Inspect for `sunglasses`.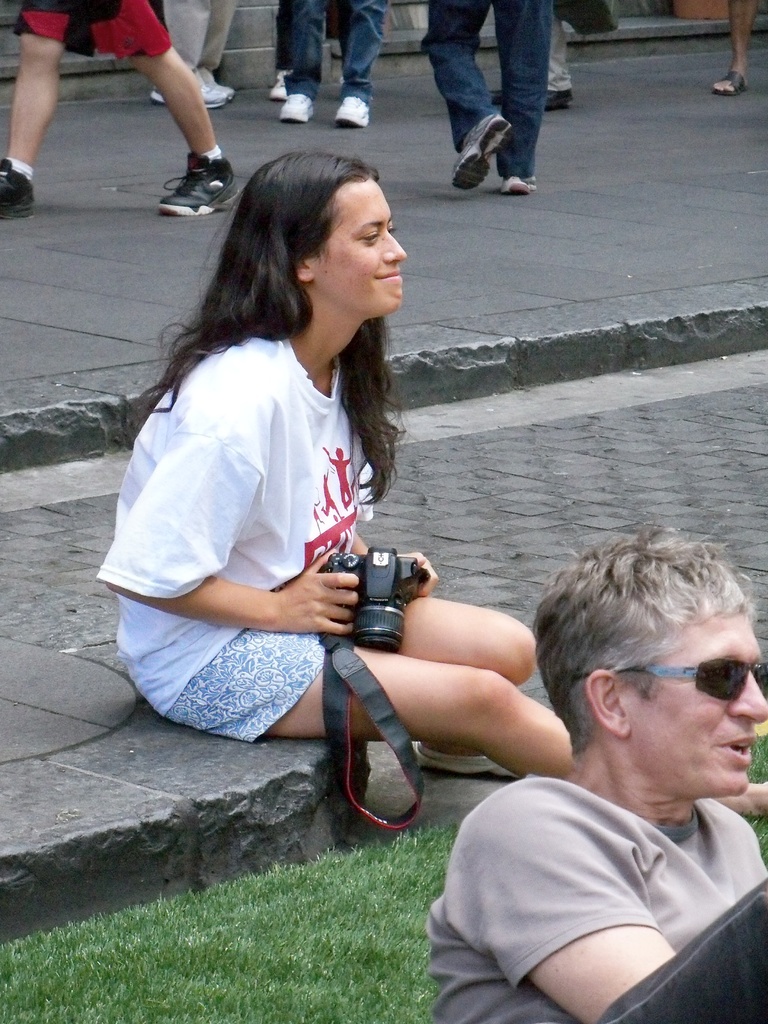
Inspection: detection(571, 659, 767, 704).
